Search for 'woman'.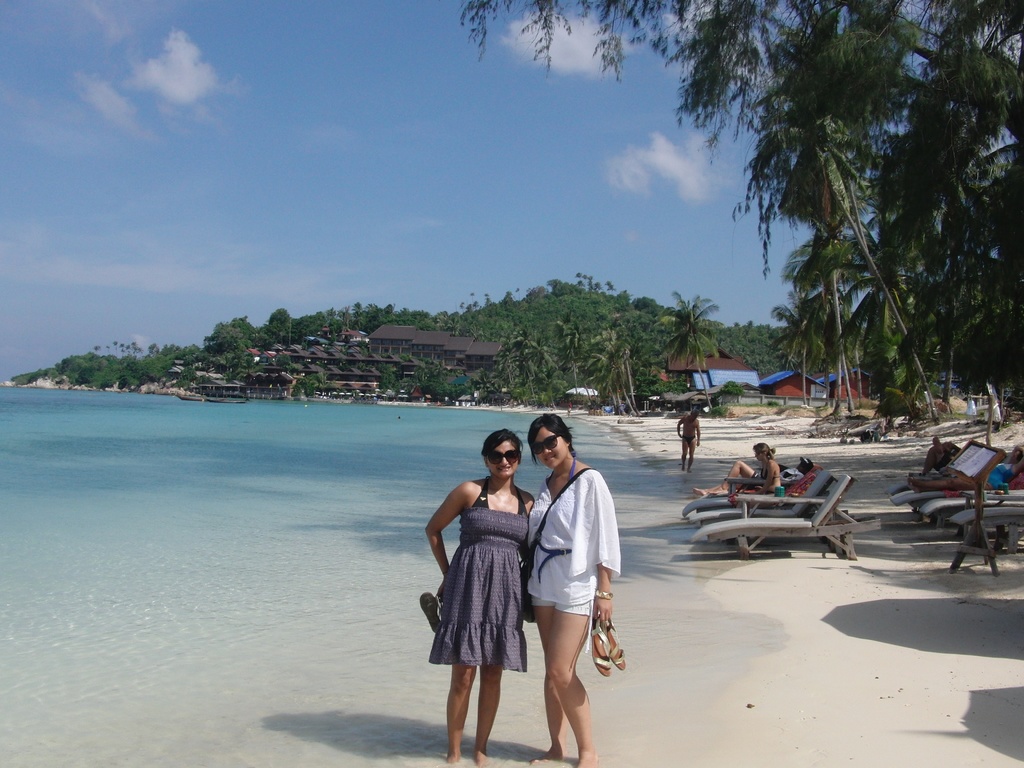
Found at region(711, 440, 783, 493).
